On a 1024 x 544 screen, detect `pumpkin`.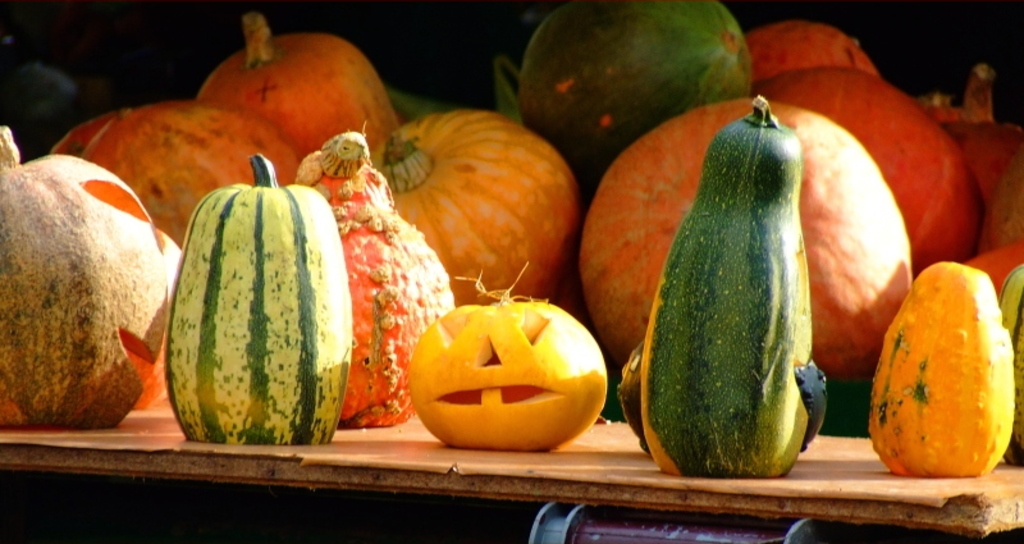
(left=165, top=152, right=355, bottom=449).
